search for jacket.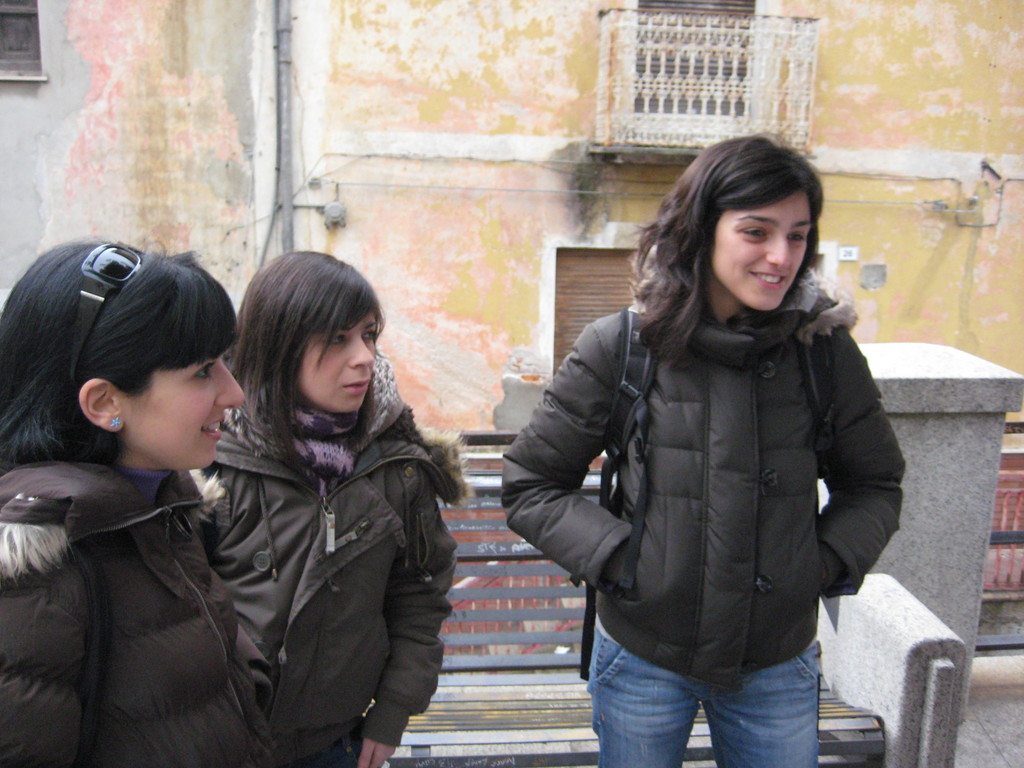
Found at pyautogui.locateOnScreen(505, 239, 909, 688).
